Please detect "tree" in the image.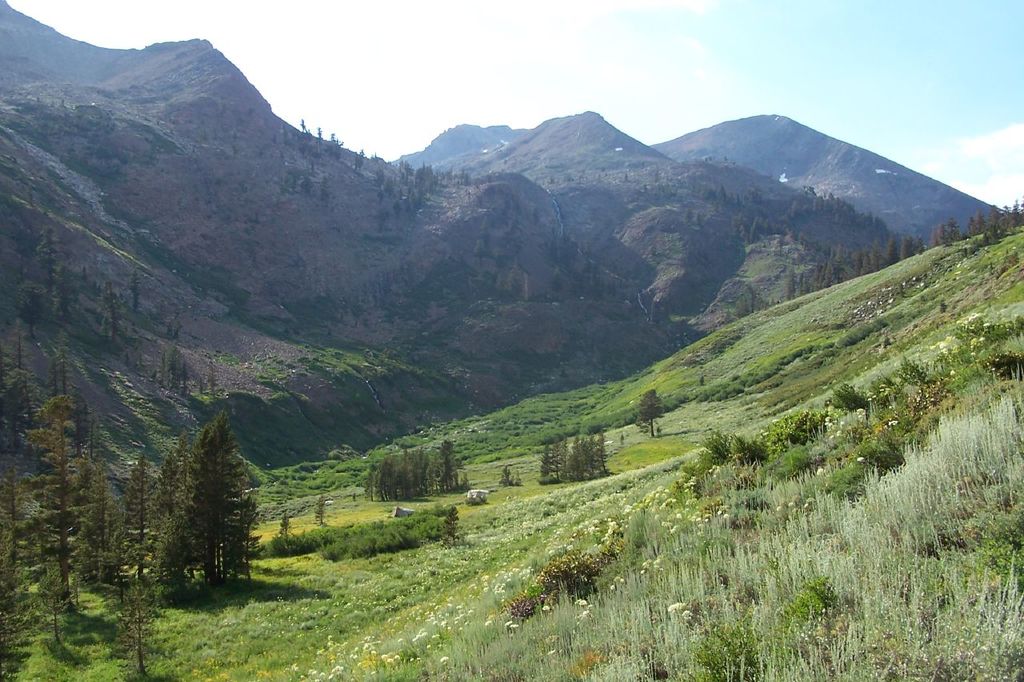
BBox(34, 221, 62, 293).
